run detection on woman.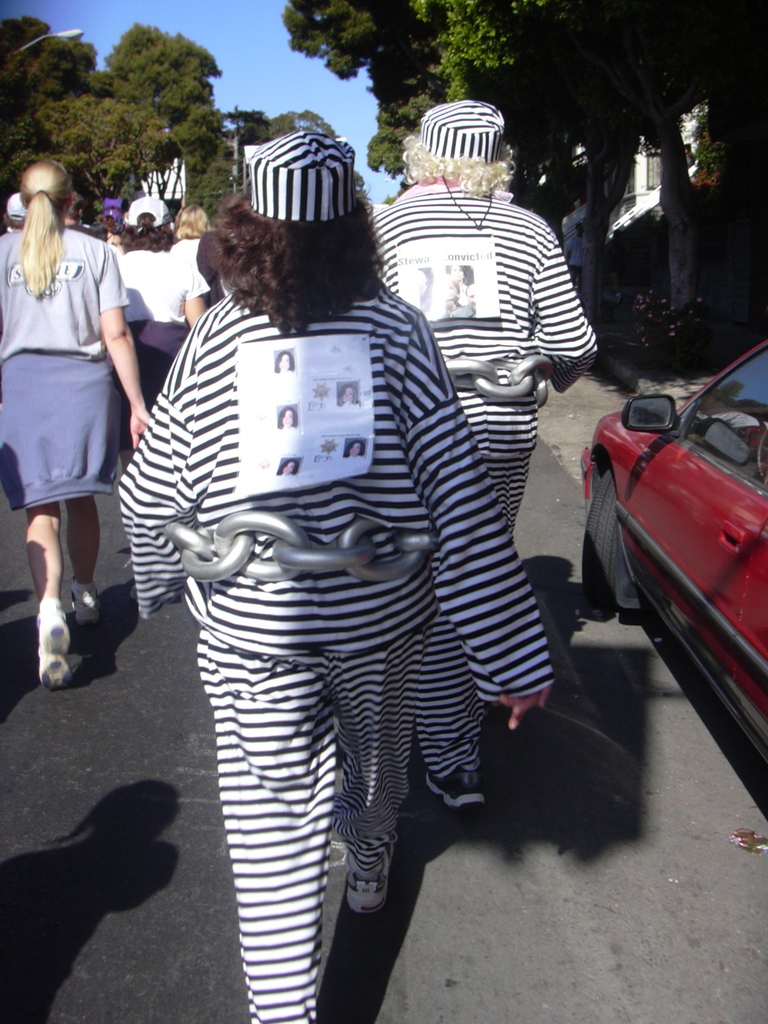
Result: (275,457,300,476).
